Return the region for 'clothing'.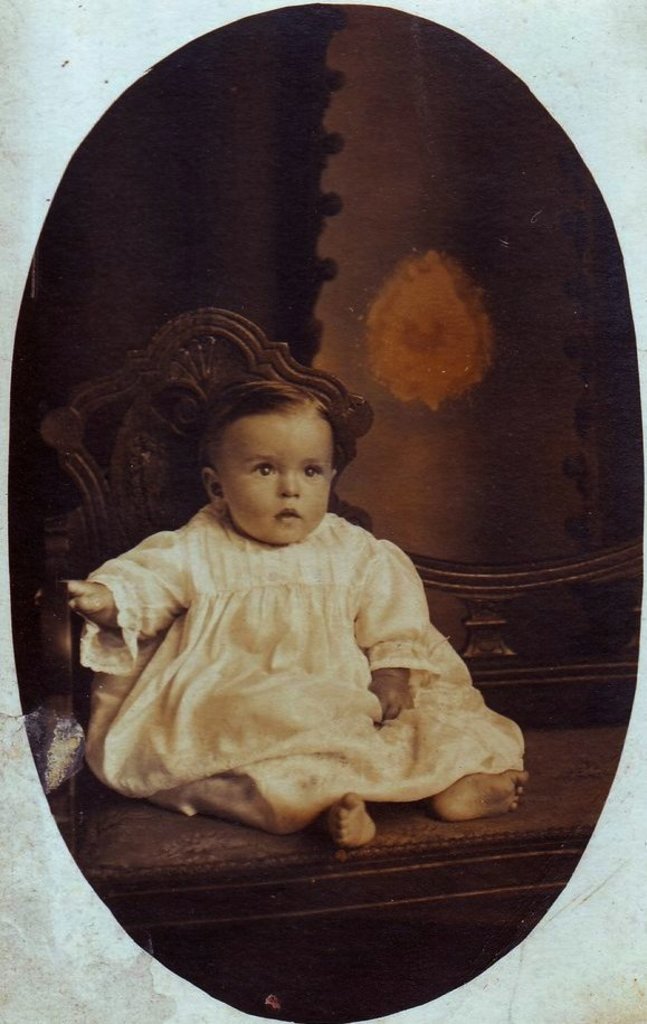
{"x1": 78, "y1": 506, "x2": 525, "y2": 835}.
